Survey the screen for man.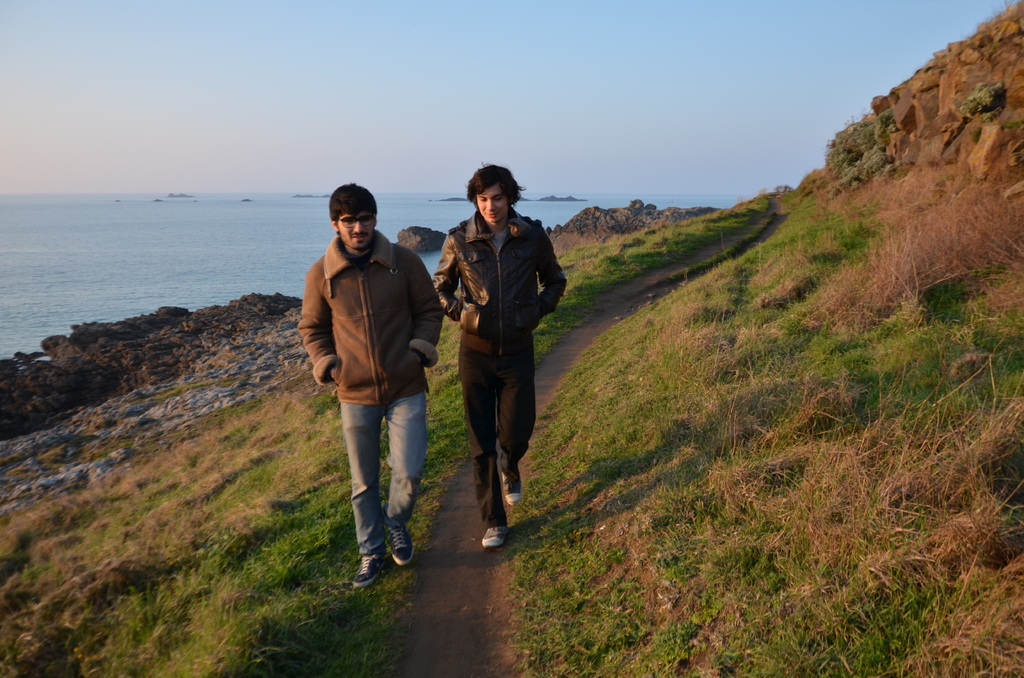
Survey found: (290,188,441,577).
